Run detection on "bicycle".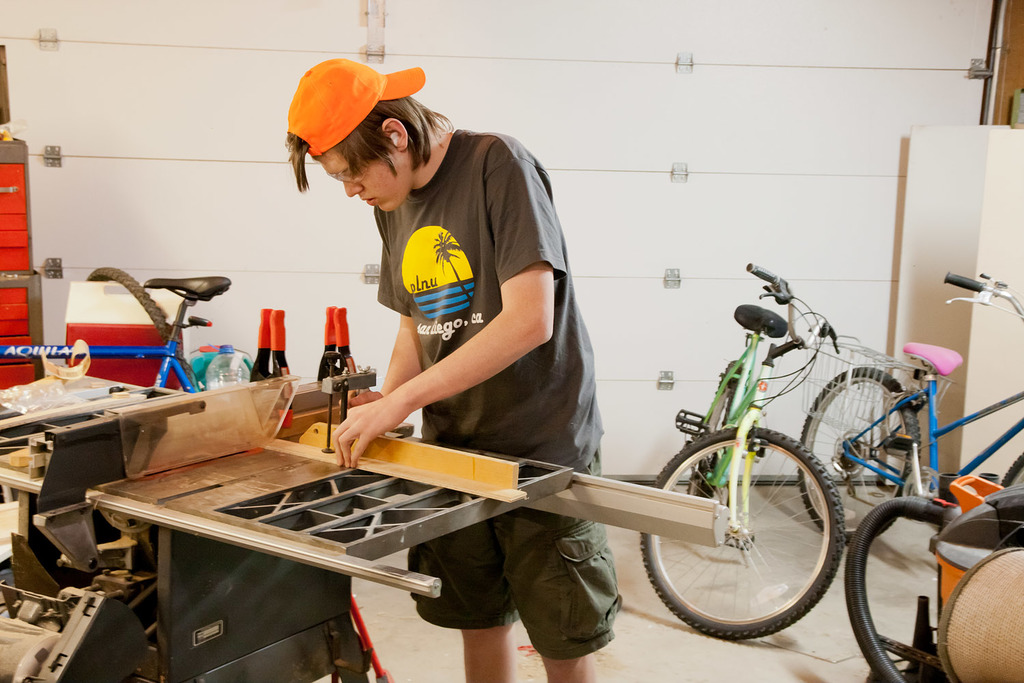
Result: [0, 274, 230, 393].
